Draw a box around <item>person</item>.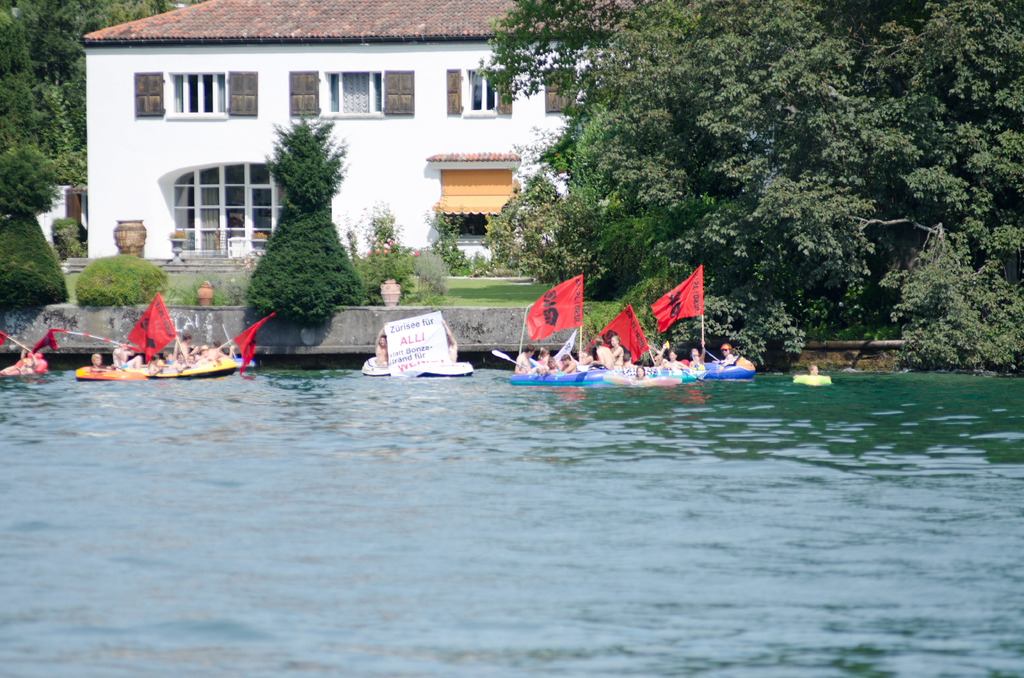
bbox=[555, 350, 574, 377].
